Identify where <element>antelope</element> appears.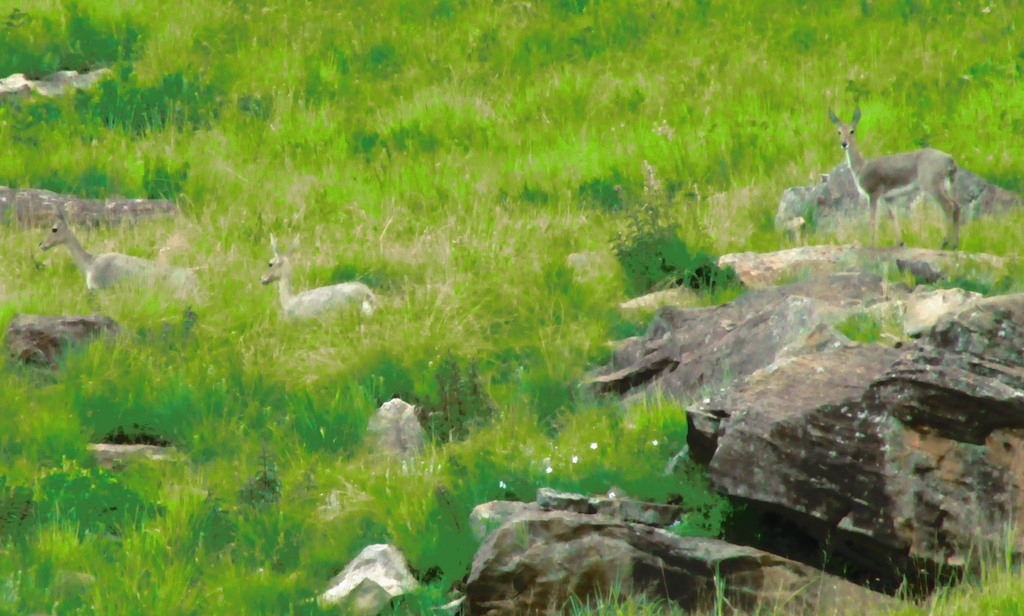
Appears at box=[38, 196, 202, 305].
